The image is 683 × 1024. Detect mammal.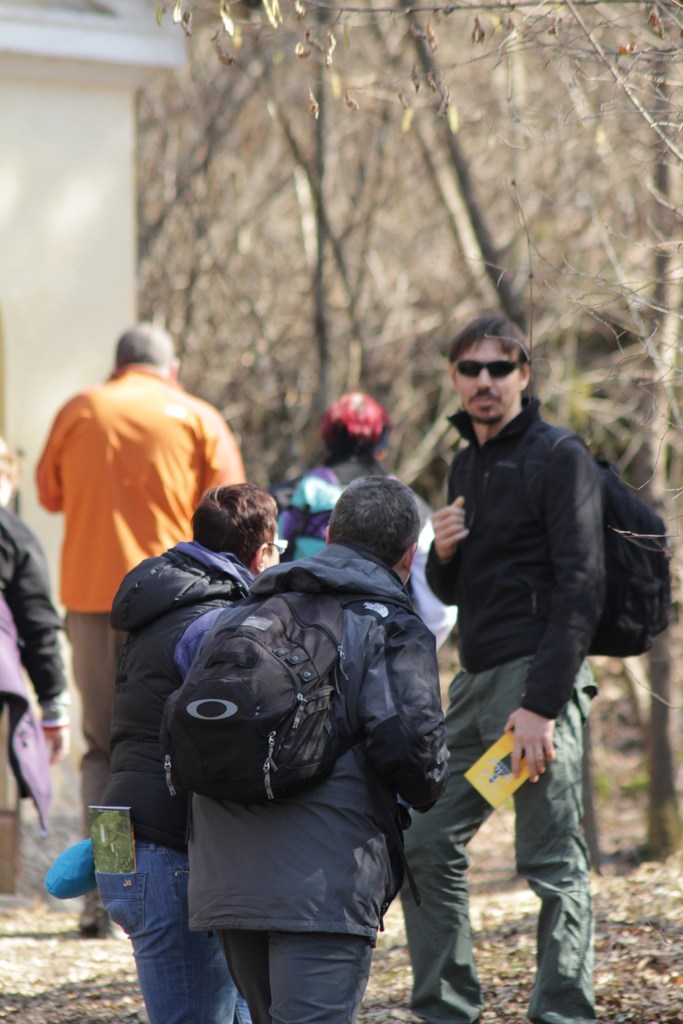
Detection: (left=404, top=310, right=655, bottom=966).
